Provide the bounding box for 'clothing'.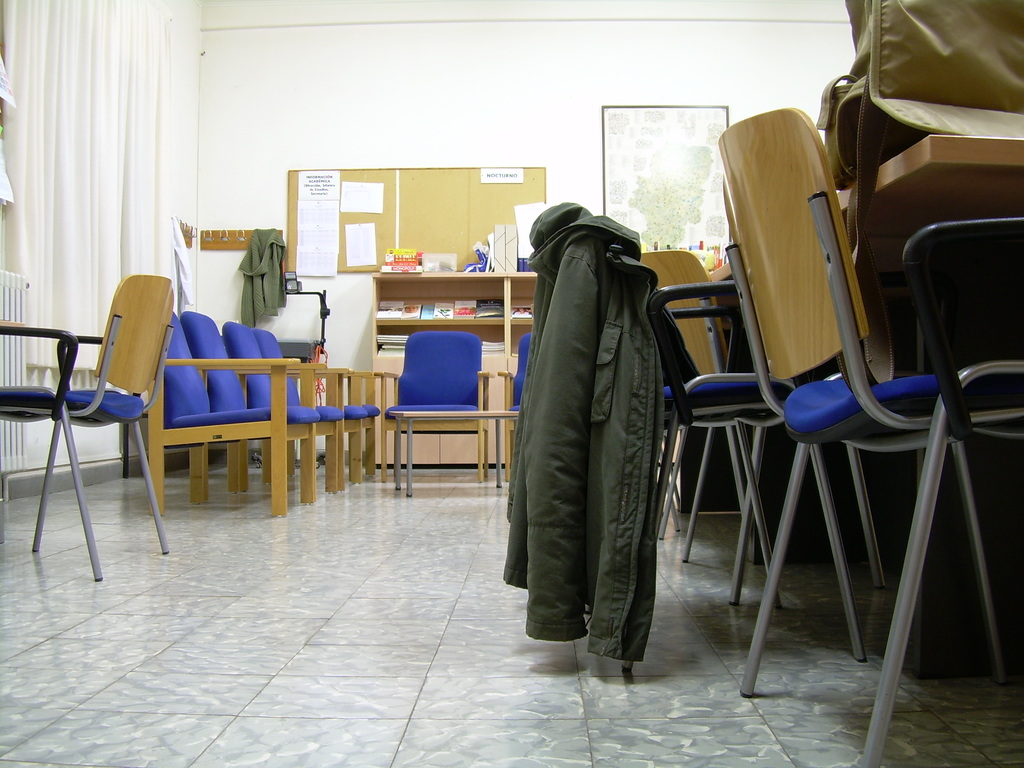
[237, 227, 289, 333].
